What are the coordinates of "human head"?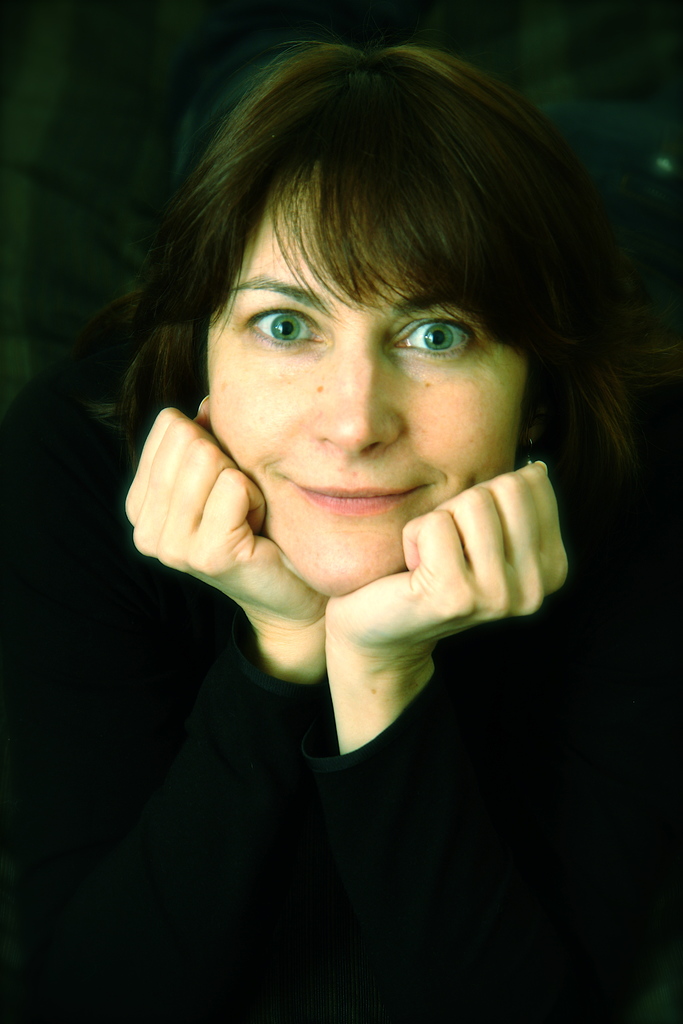
Rect(164, 28, 607, 586).
